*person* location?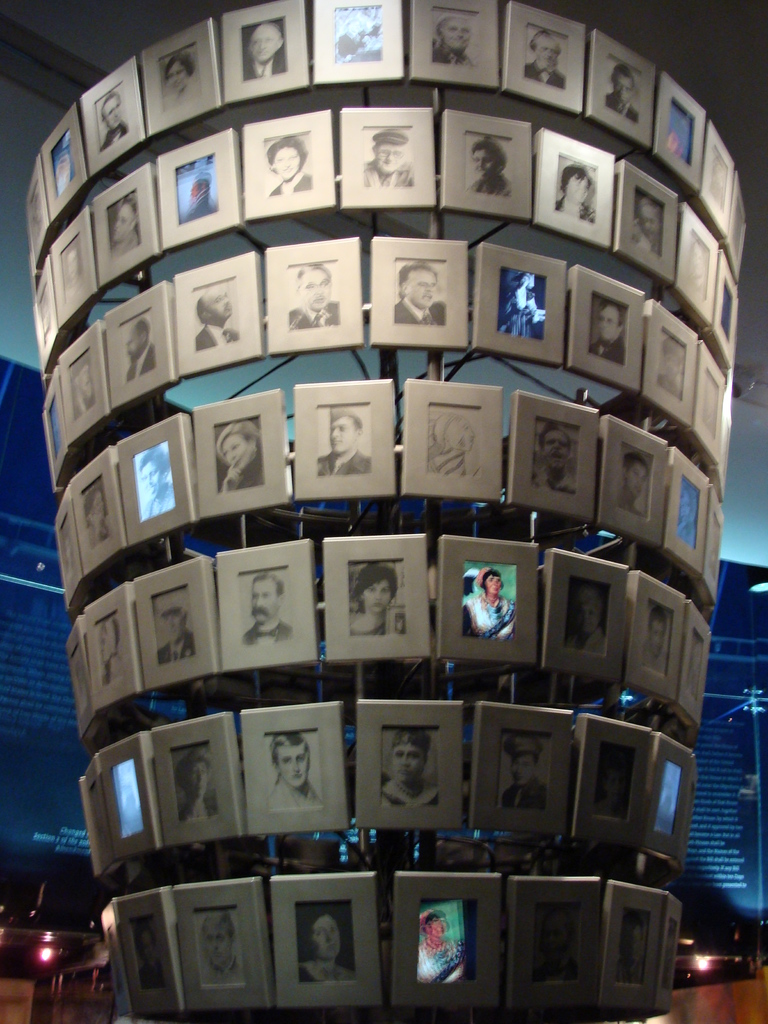
region(636, 606, 669, 680)
